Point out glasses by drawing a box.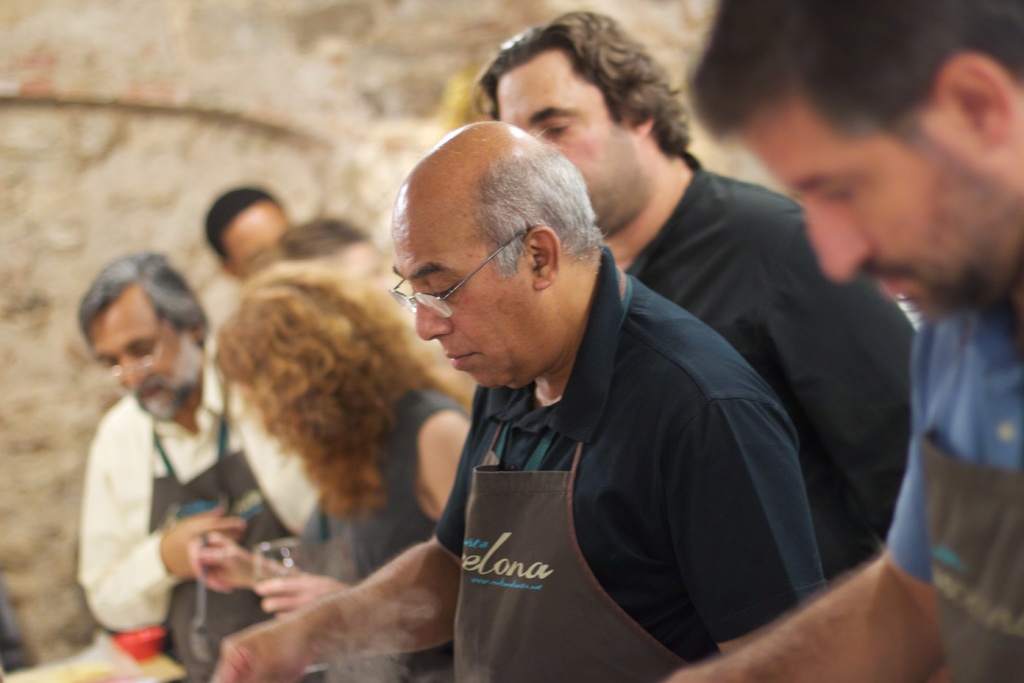
locate(390, 259, 528, 309).
